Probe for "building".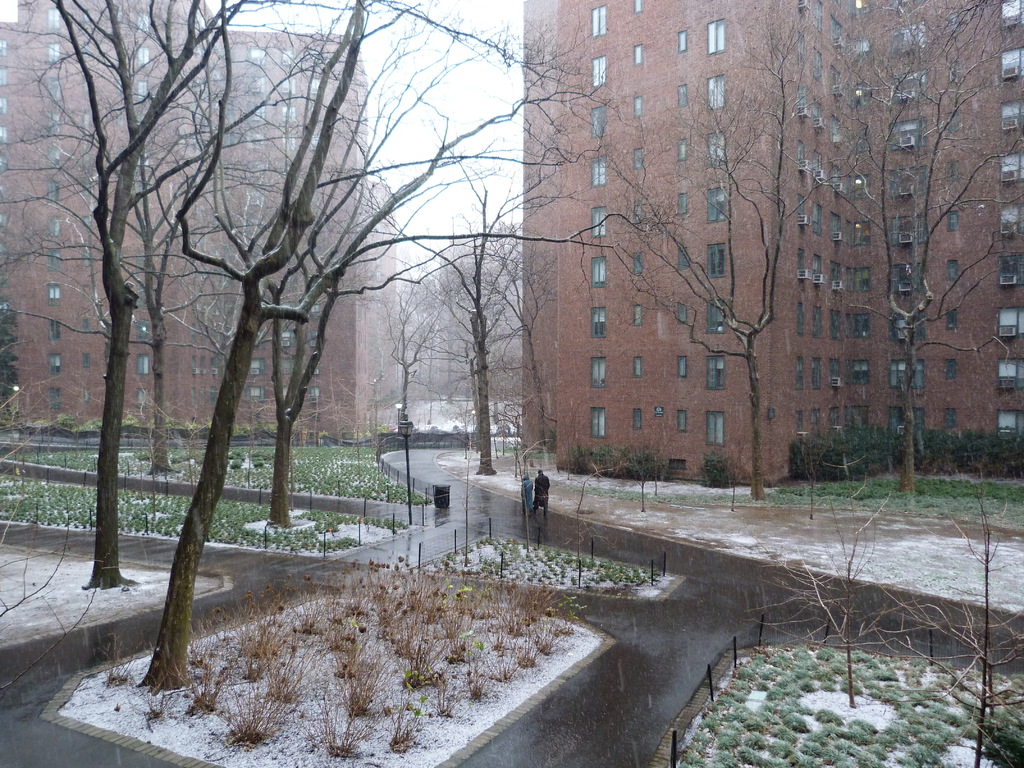
Probe result: BBox(401, 220, 525, 399).
